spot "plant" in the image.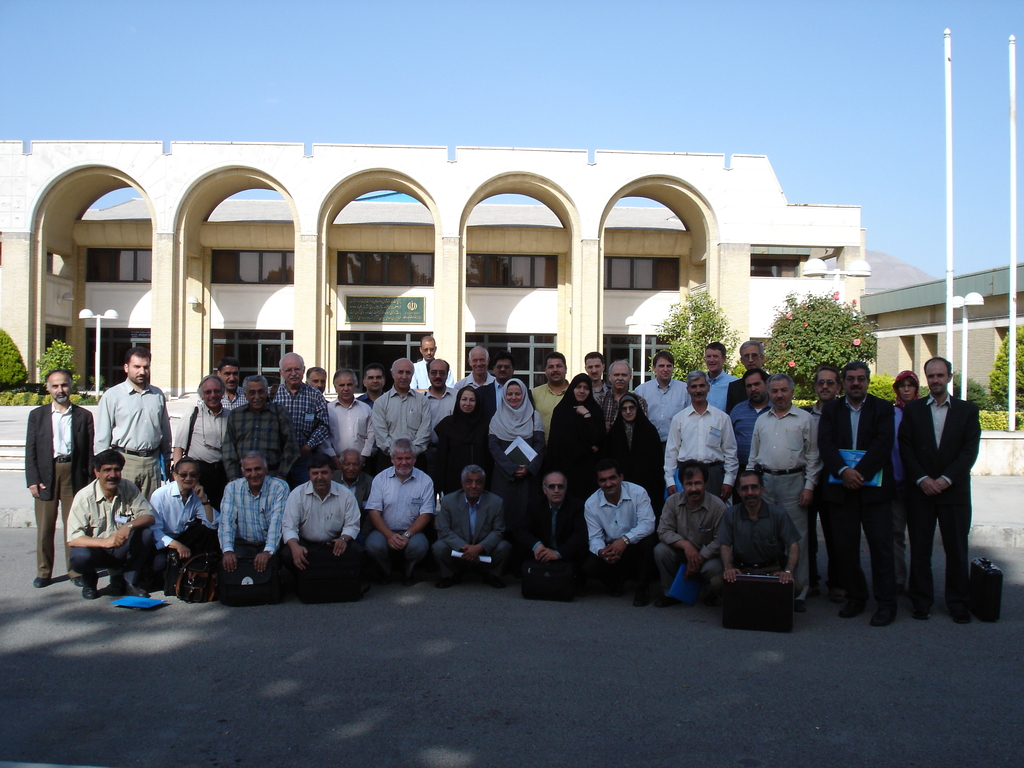
"plant" found at x1=867 y1=372 x2=897 y2=403.
